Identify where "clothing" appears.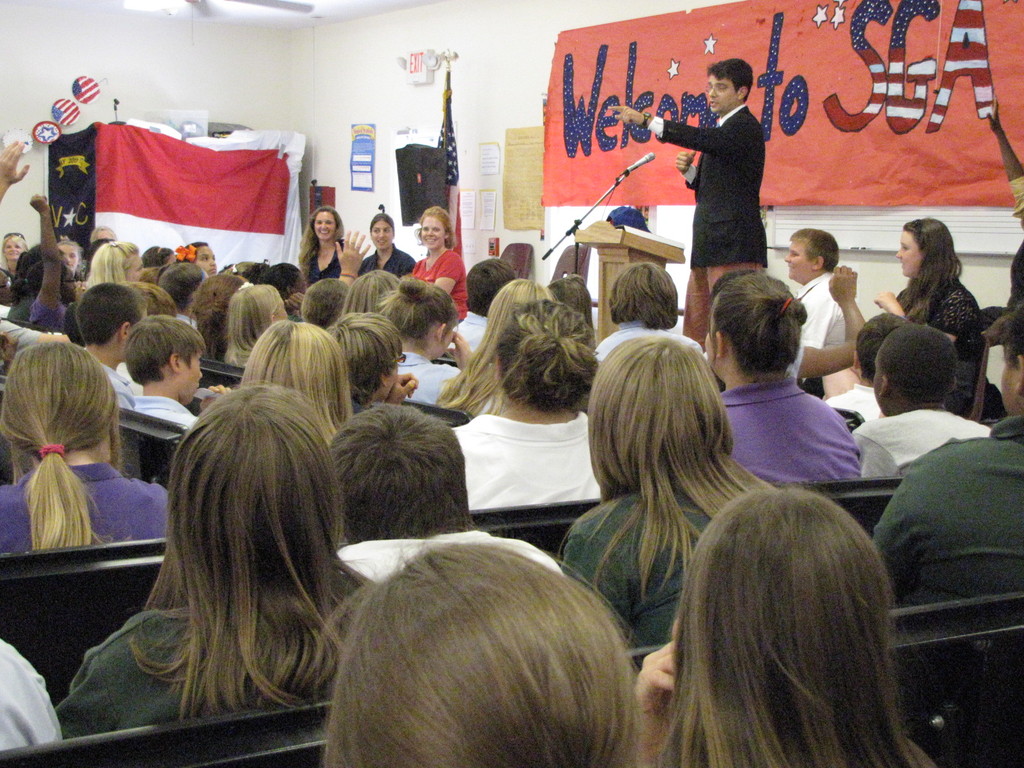
Appears at [left=853, top=412, right=980, bottom=481].
